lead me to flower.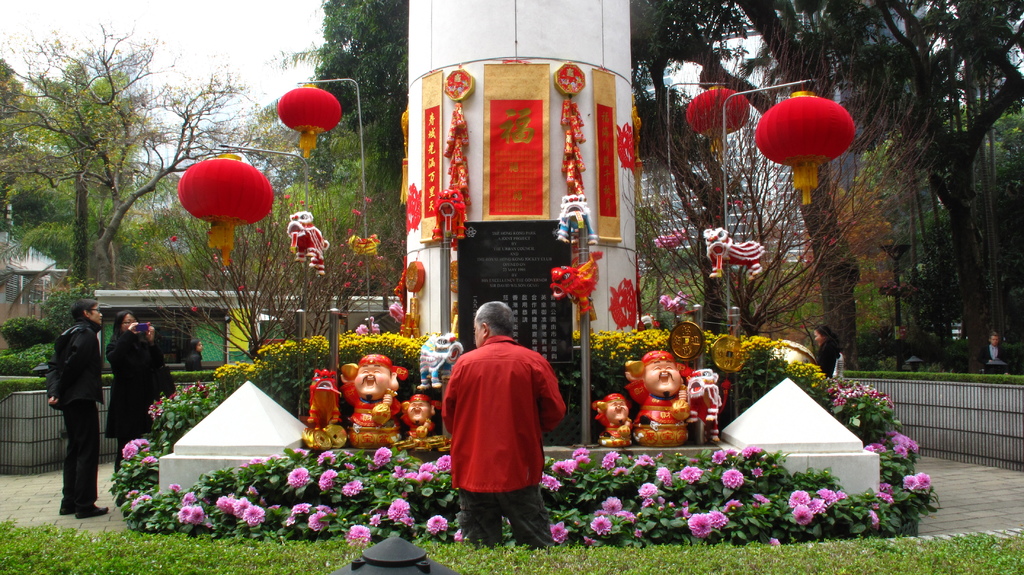
Lead to [728, 446, 736, 454].
